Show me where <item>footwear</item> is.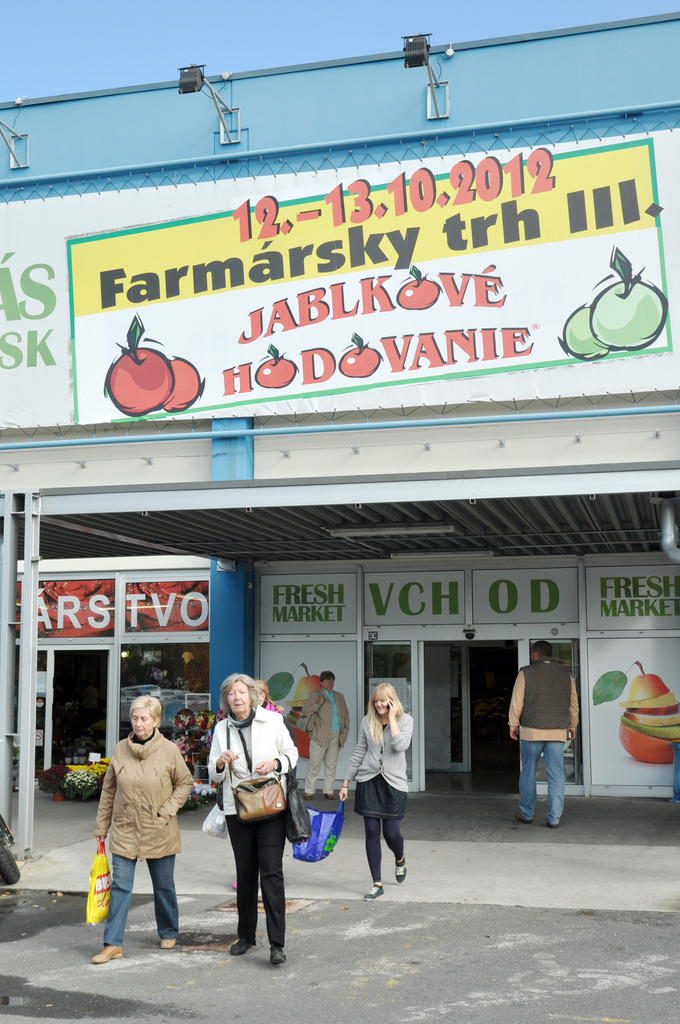
<item>footwear</item> is at (271, 947, 285, 967).
